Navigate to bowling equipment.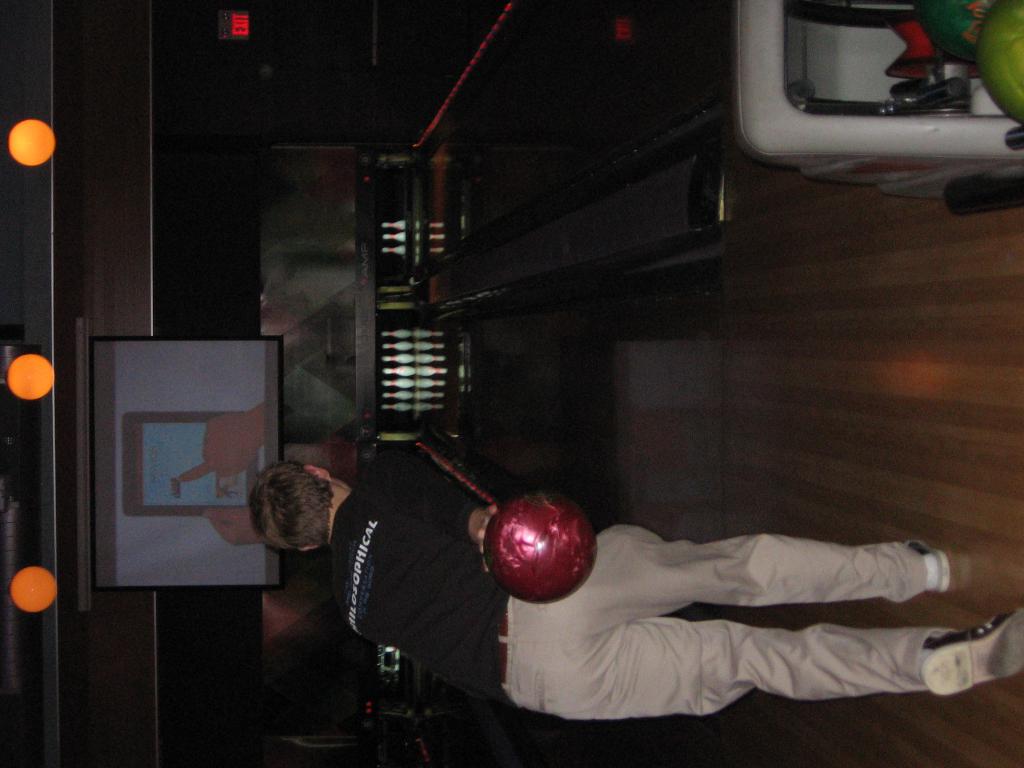
Navigation target: 730,0,1023,227.
